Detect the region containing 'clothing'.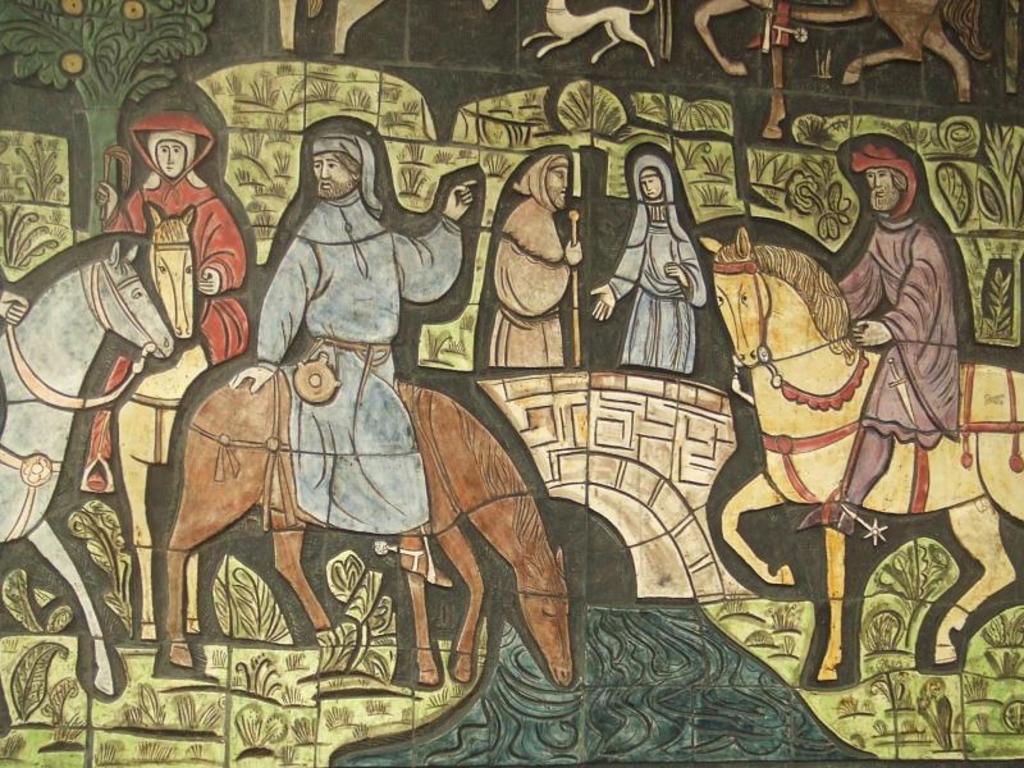
<region>212, 151, 480, 532</region>.
